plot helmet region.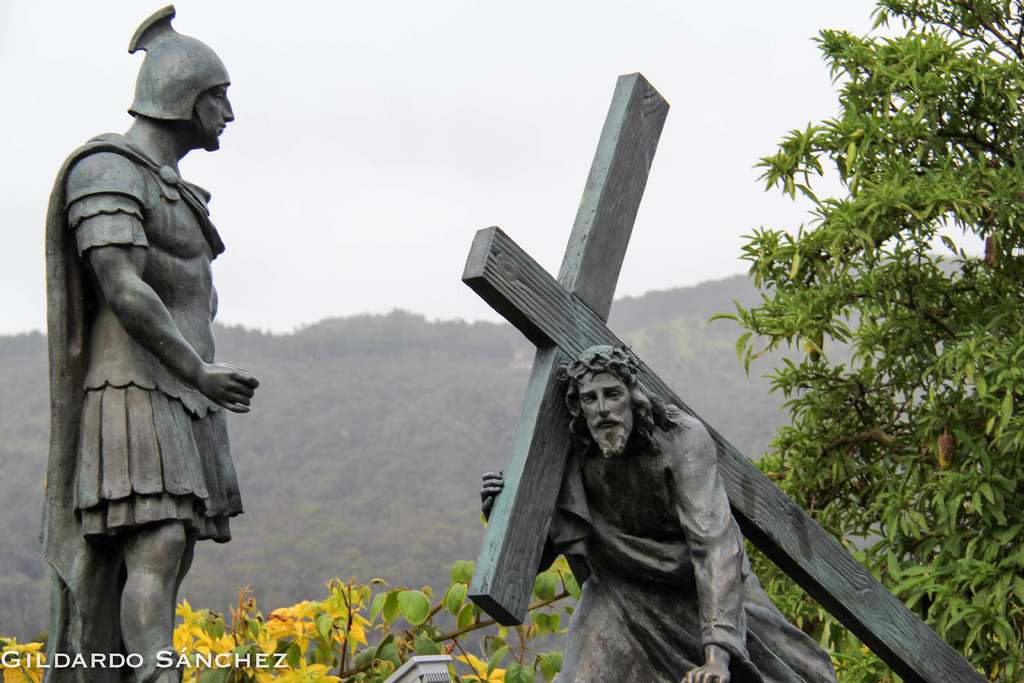
Plotted at Rect(110, 33, 228, 160).
